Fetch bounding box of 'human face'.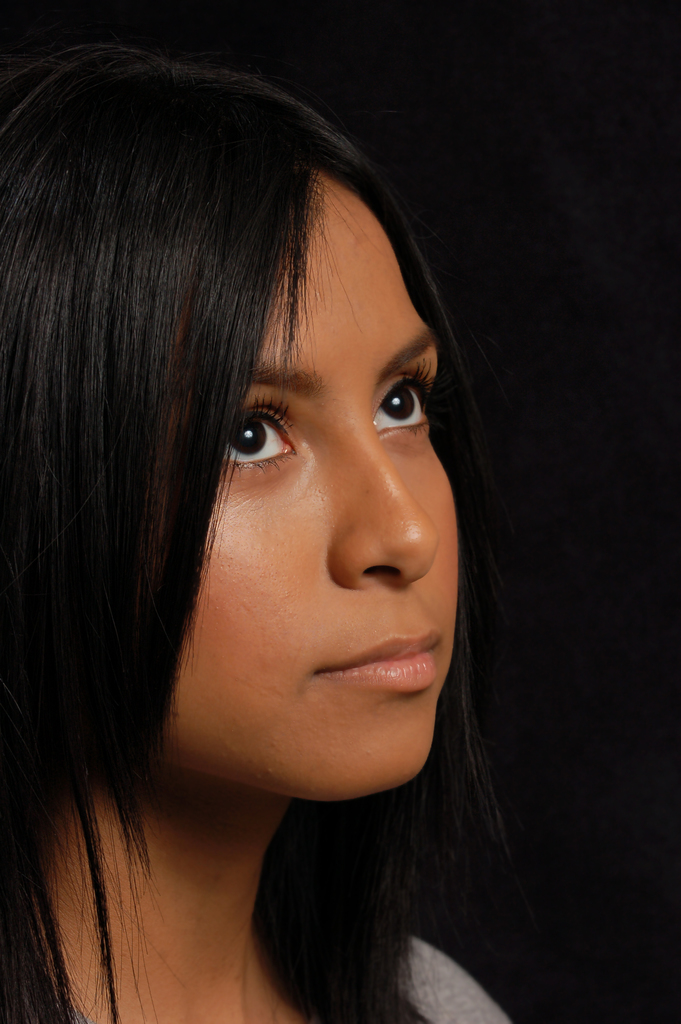
Bbox: select_region(159, 180, 459, 803).
